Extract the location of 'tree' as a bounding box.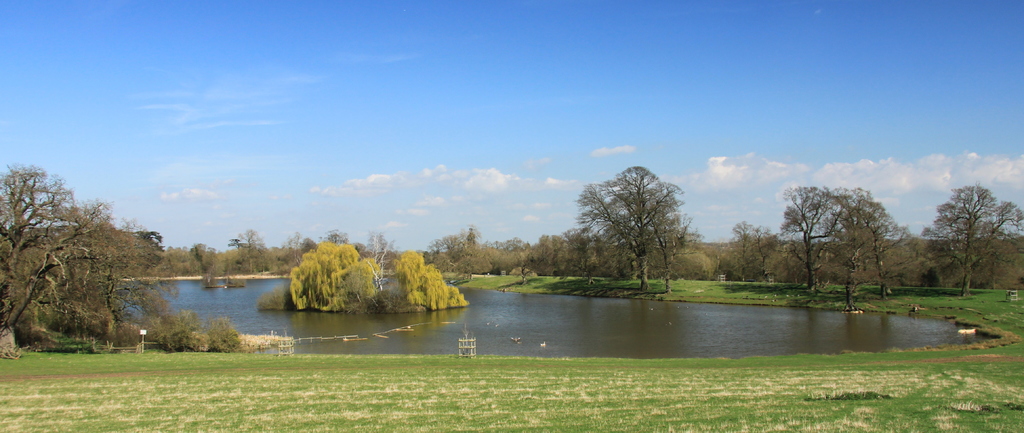
bbox(495, 238, 529, 271).
